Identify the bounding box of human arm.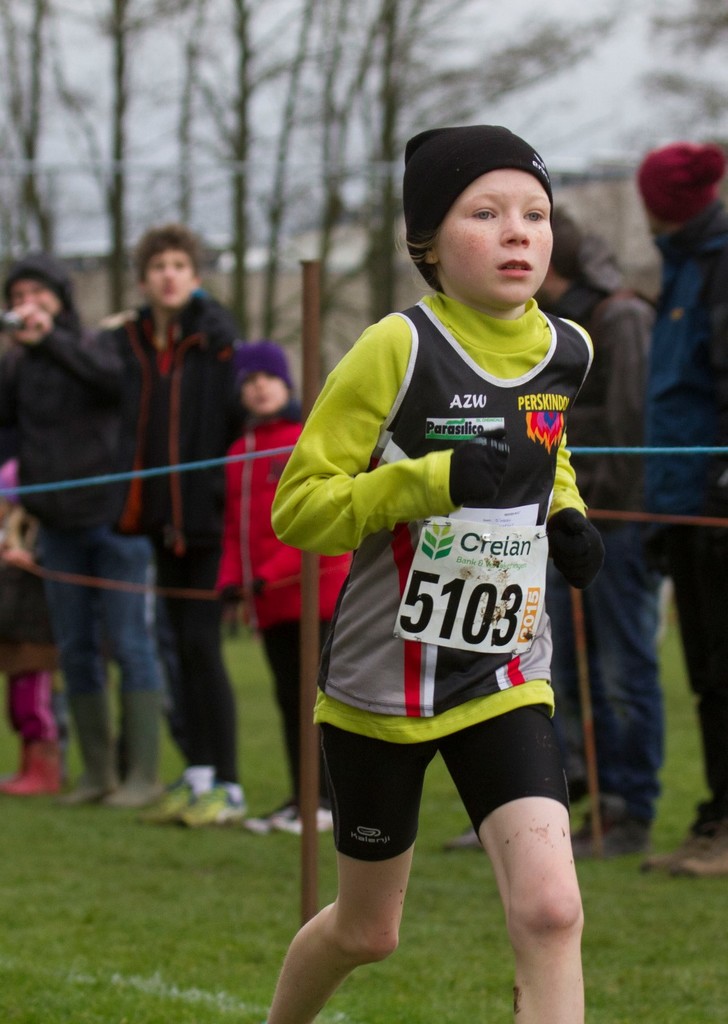
207/439/254/631.
